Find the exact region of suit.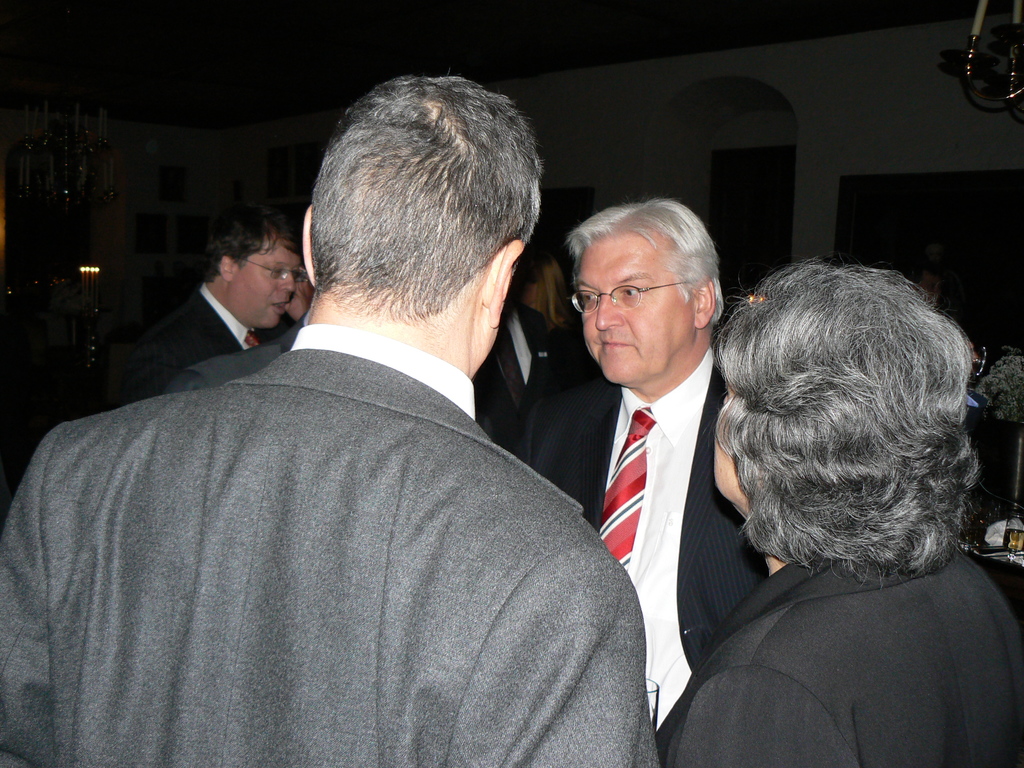
Exact region: (left=472, top=305, right=550, bottom=444).
